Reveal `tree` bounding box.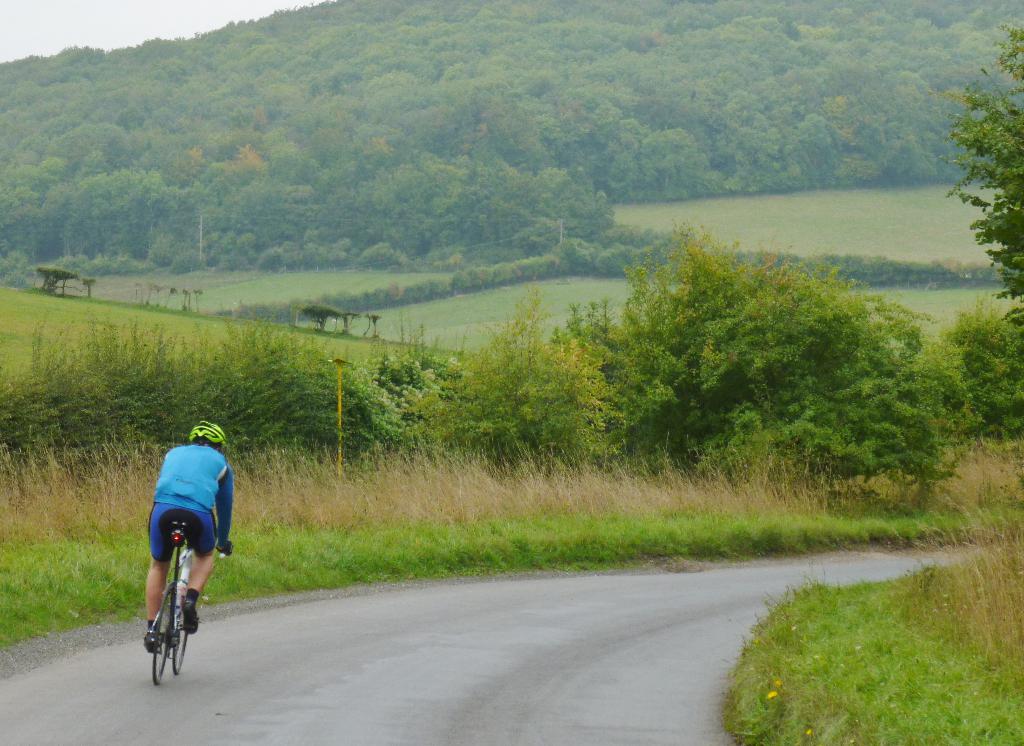
Revealed: 938:17:1023:298.
